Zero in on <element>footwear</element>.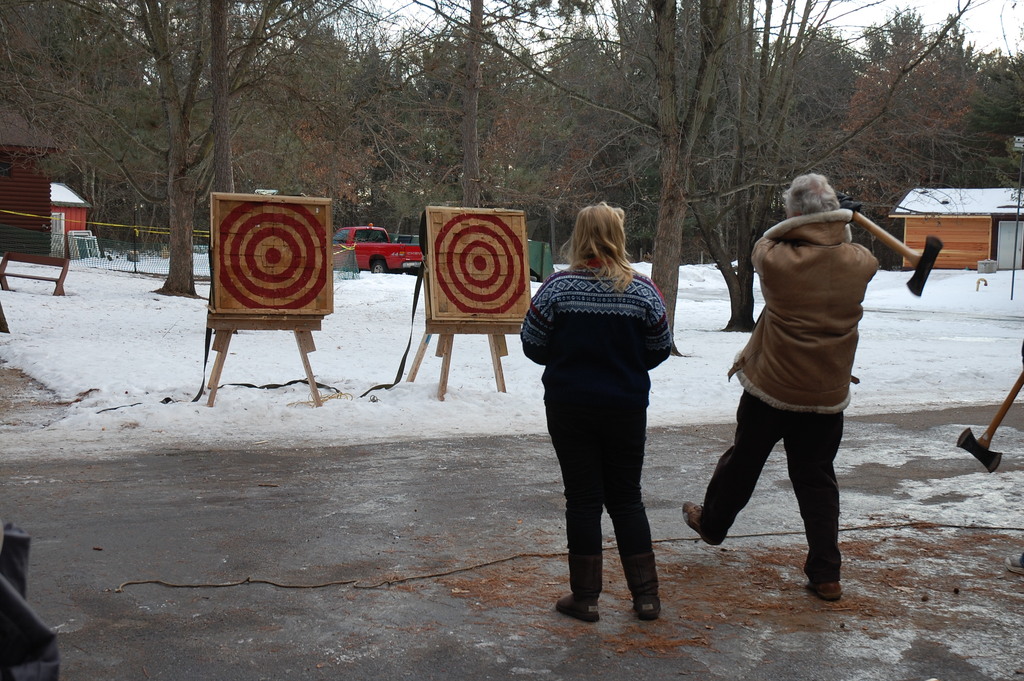
Zeroed in: (left=548, top=596, right=594, bottom=625).
